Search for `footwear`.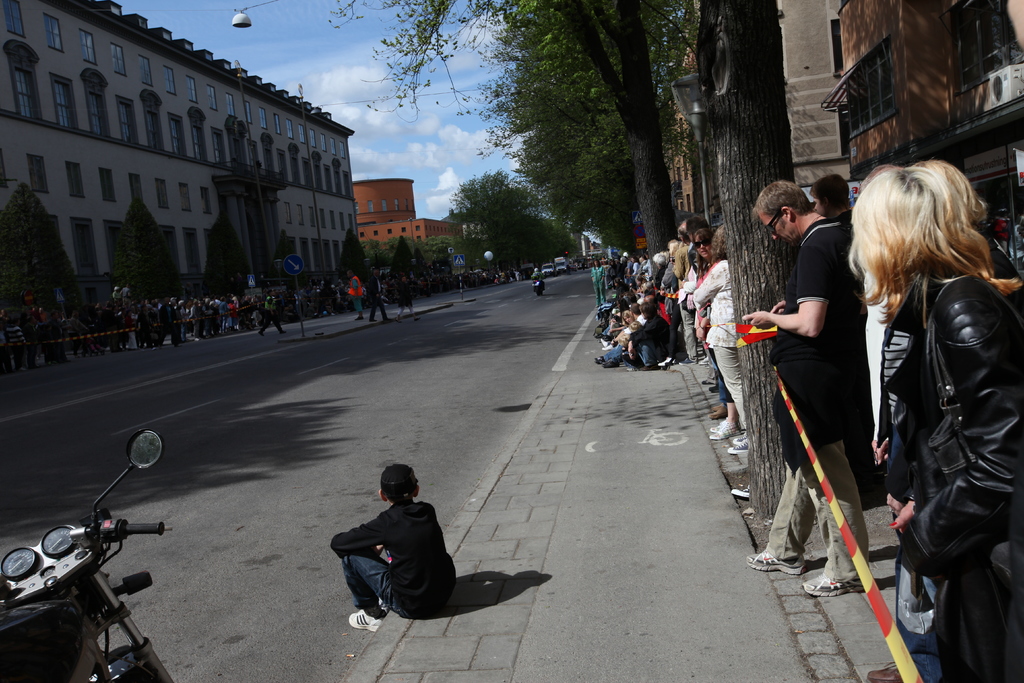
Found at x1=796 y1=575 x2=869 y2=594.
